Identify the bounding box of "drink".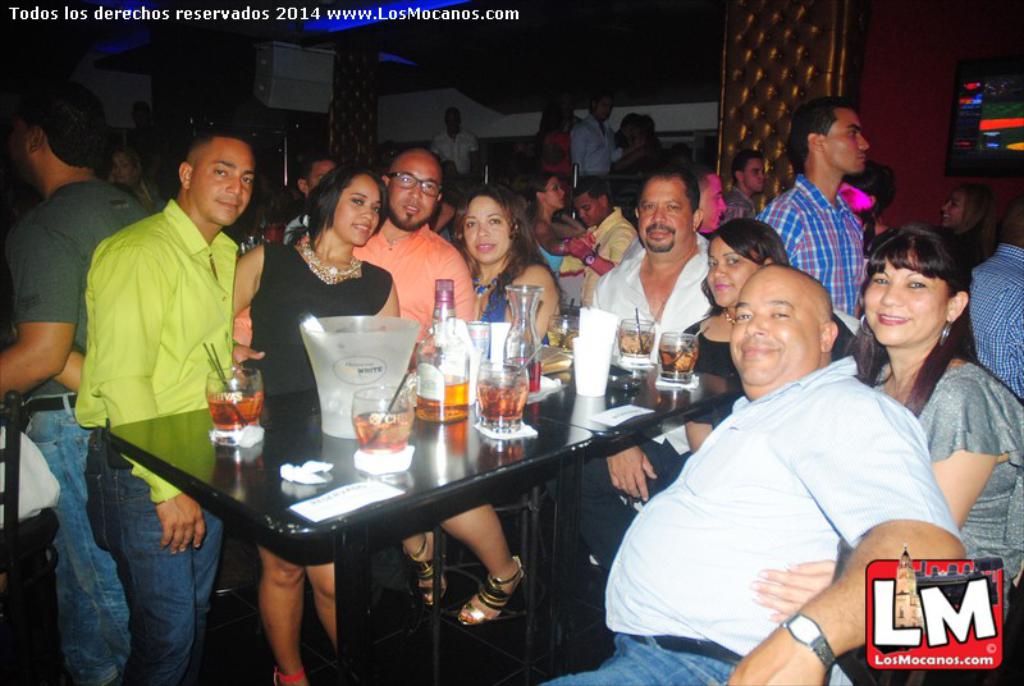
pyautogui.locateOnScreen(421, 376, 468, 424).
